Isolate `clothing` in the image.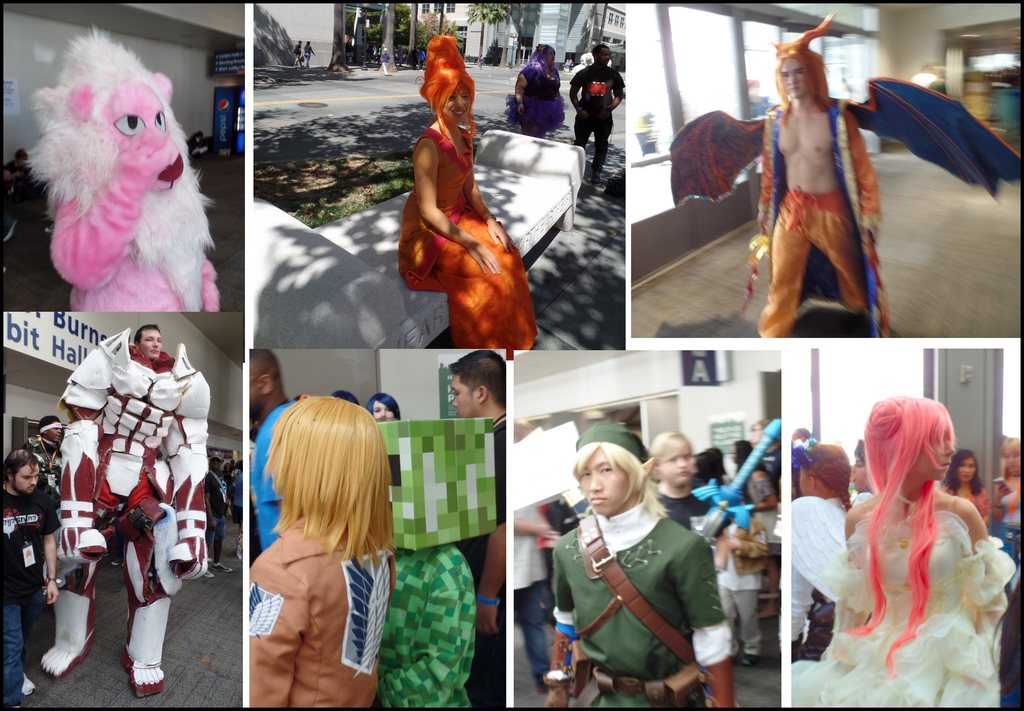
Isolated region: 458/423/506/707.
